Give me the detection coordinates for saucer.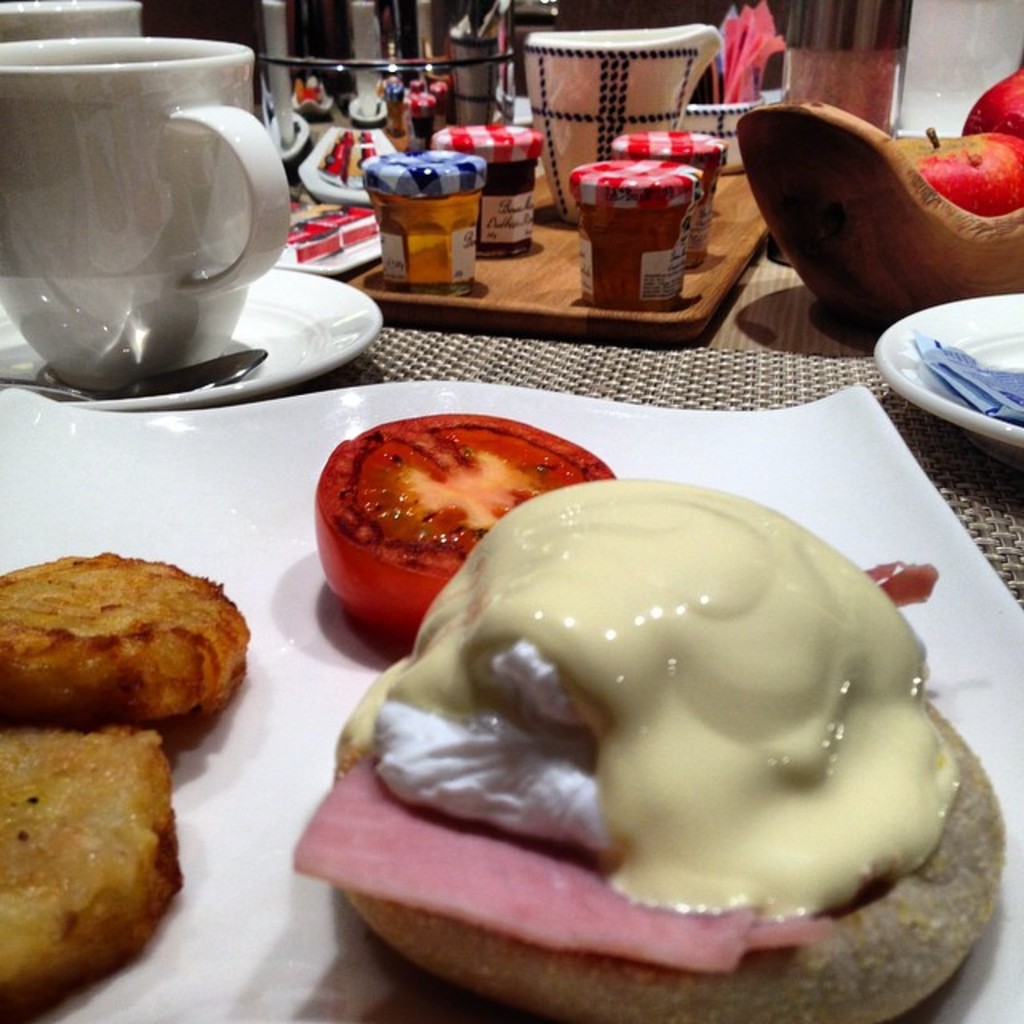
883, 285, 1022, 448.
